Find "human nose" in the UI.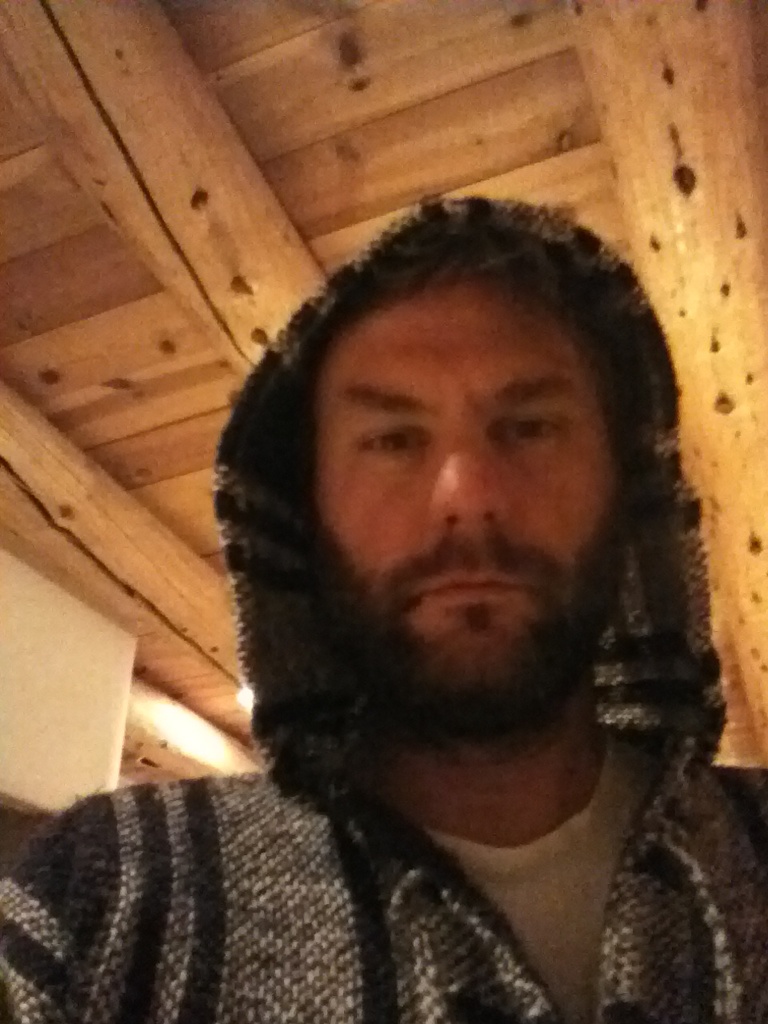
UI element at 434,439,514,527.
